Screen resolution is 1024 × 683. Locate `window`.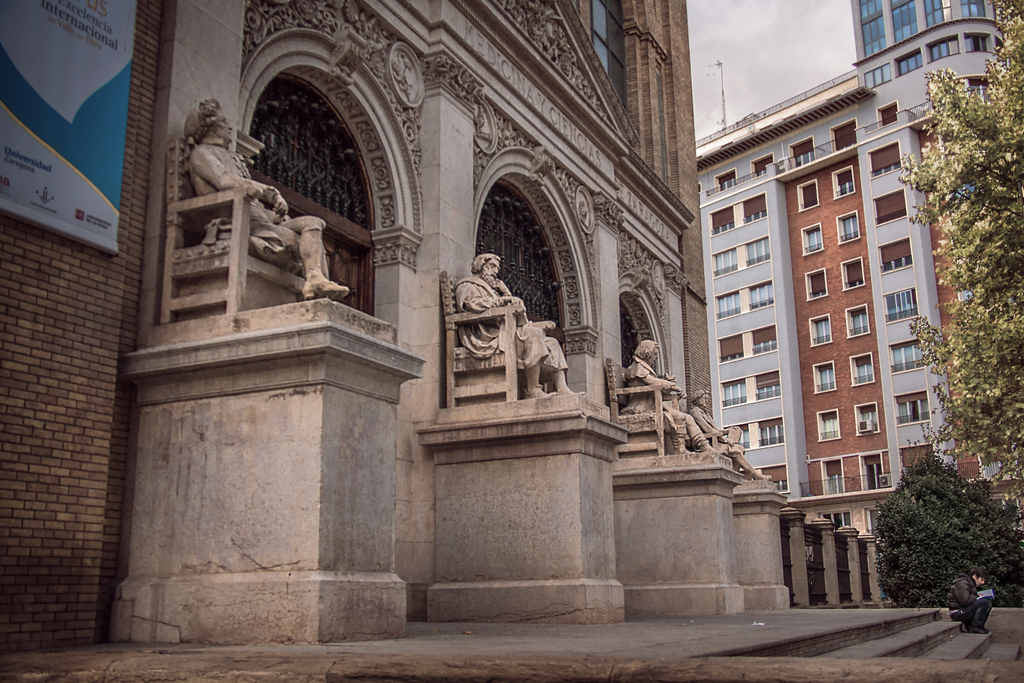
897,47,921,78.
